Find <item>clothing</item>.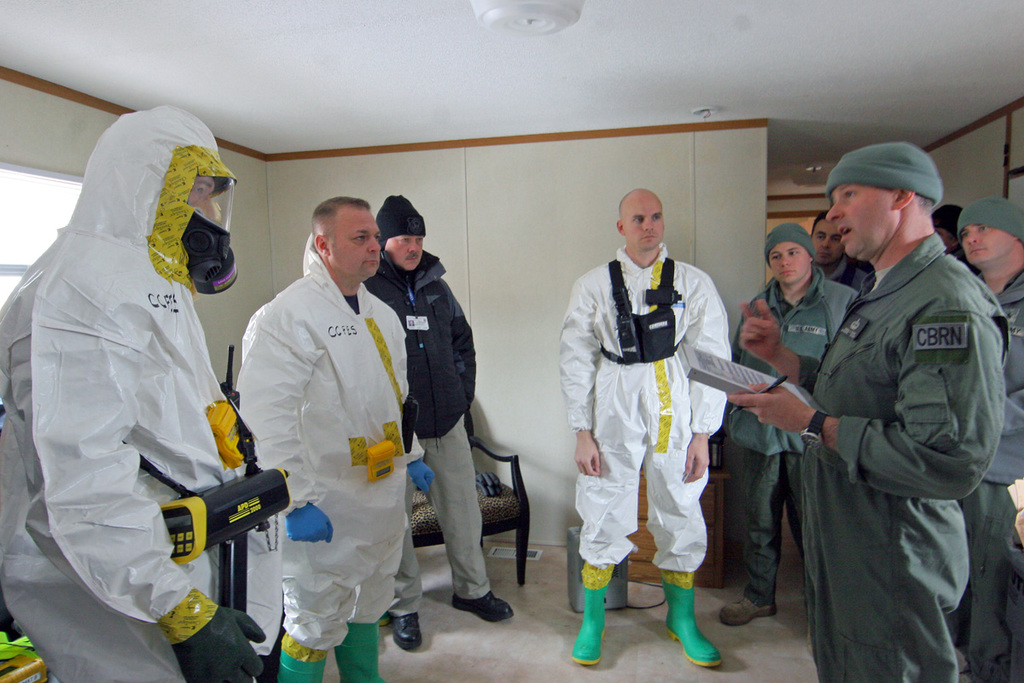
{"x1": 363, "y1": 253, "x2": 492, "y2": 621}.
